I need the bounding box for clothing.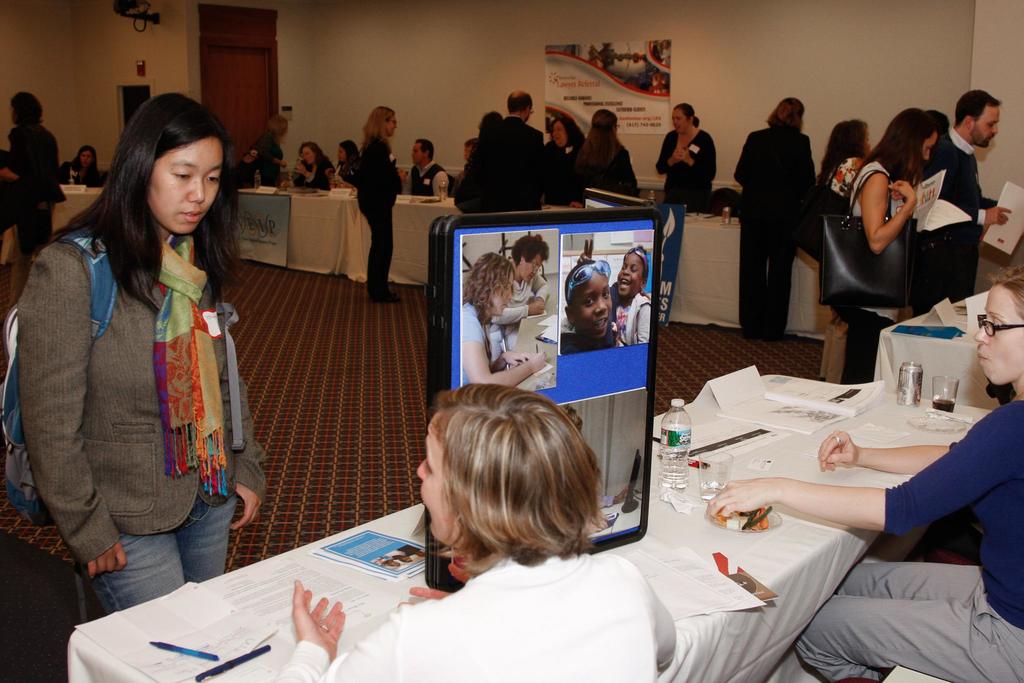
Here it is: <box>26,154,262,618</box>.
